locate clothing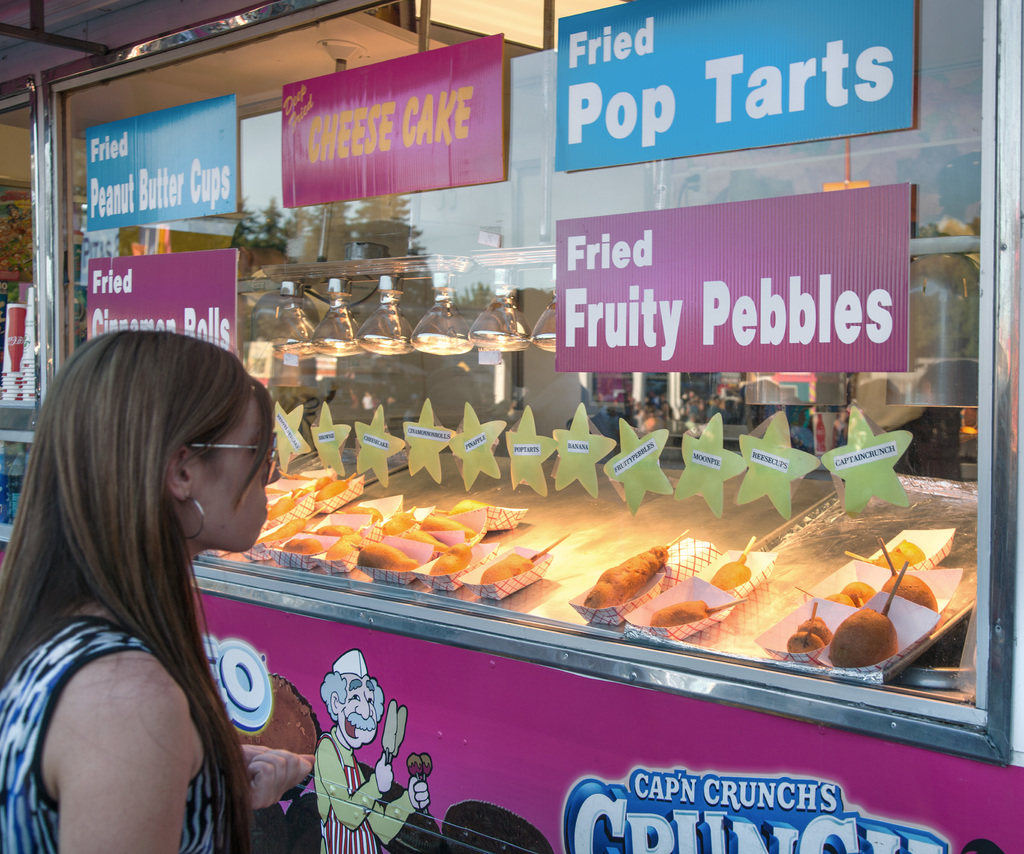
[x1=0, y1=616, x2=229, y2=853]
